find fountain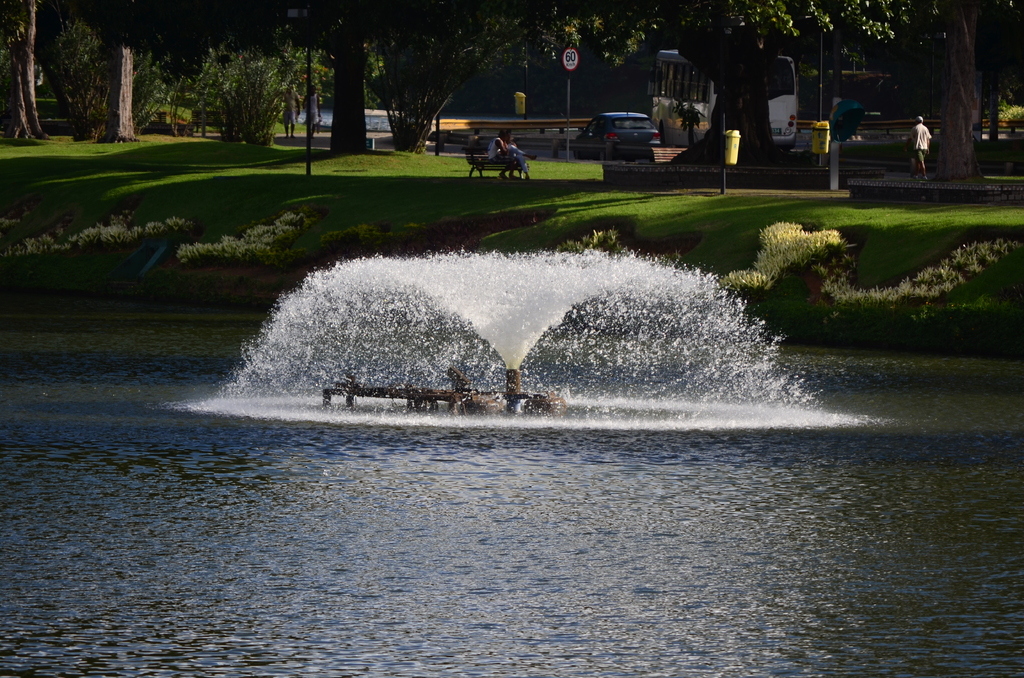
168 239 890 430
